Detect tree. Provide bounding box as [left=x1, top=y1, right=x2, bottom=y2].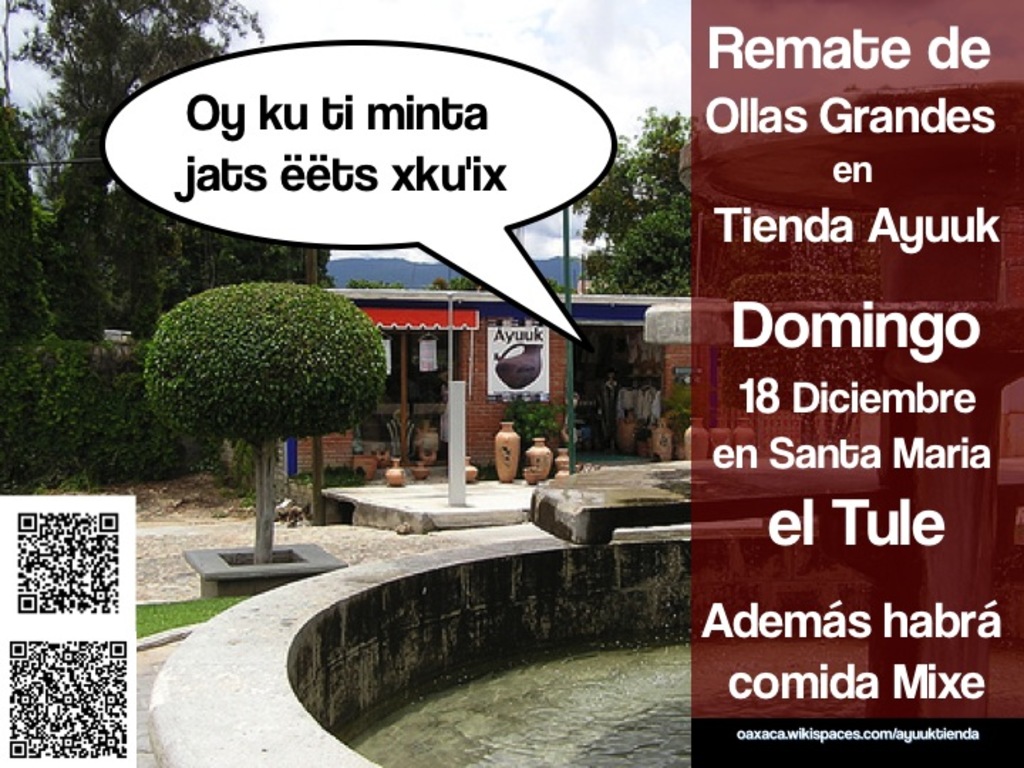
[left=418, top=276, right=476, bottom=290].
